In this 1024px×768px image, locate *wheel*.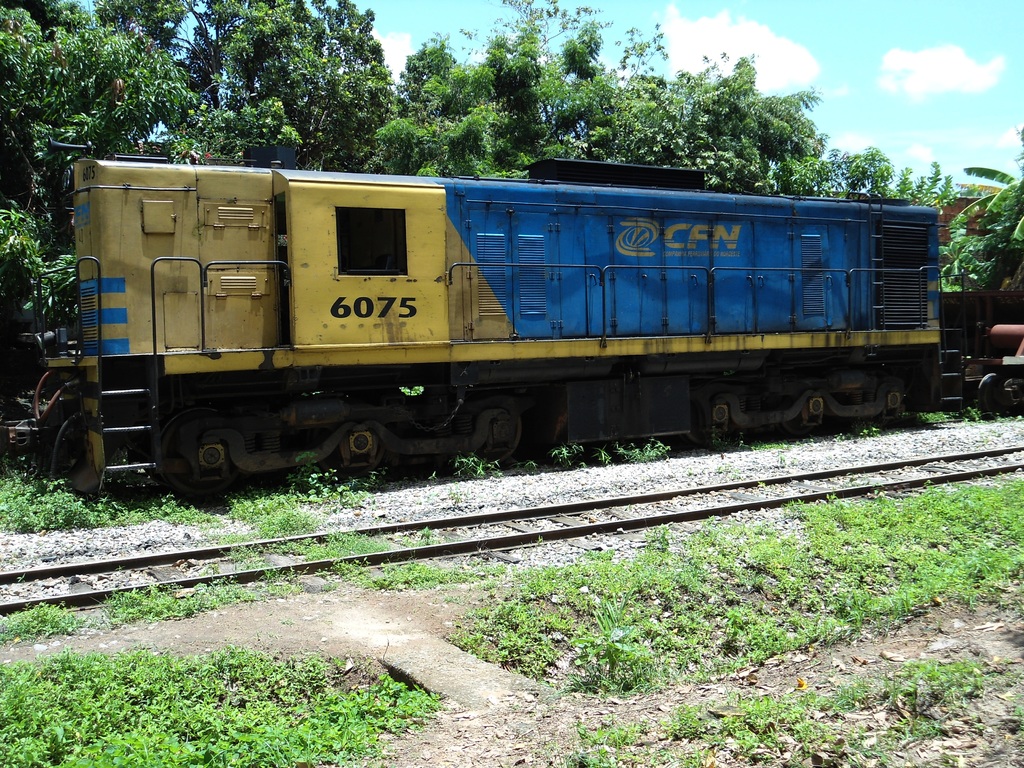
Bounding box: 686, 403, 743, 447.
